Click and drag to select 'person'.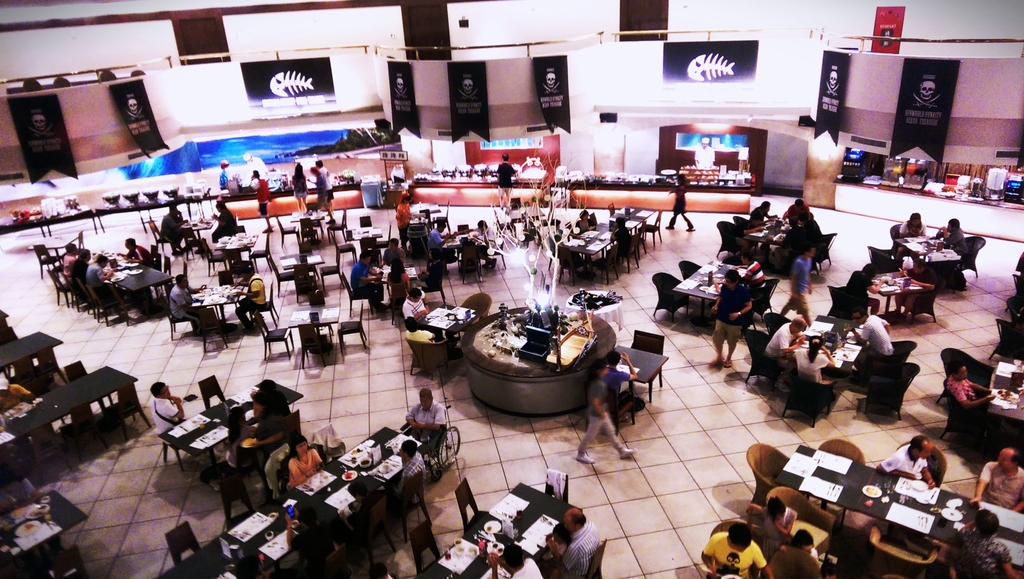
Selection: box=[763, 306, 813, 357].
